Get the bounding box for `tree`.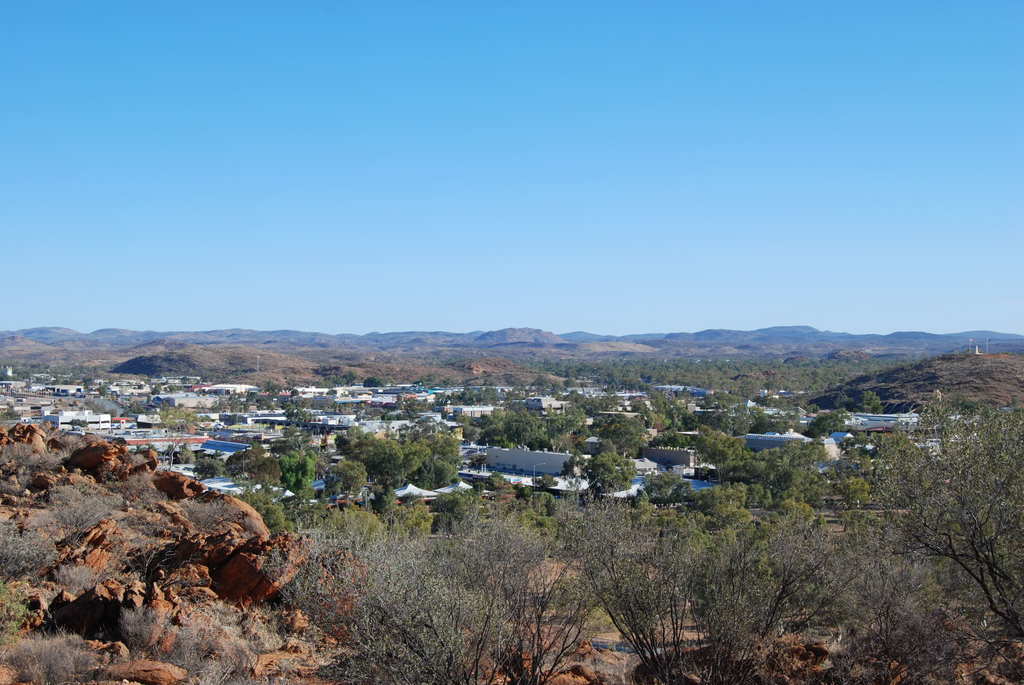
locate(708, 385, 761, 441).
